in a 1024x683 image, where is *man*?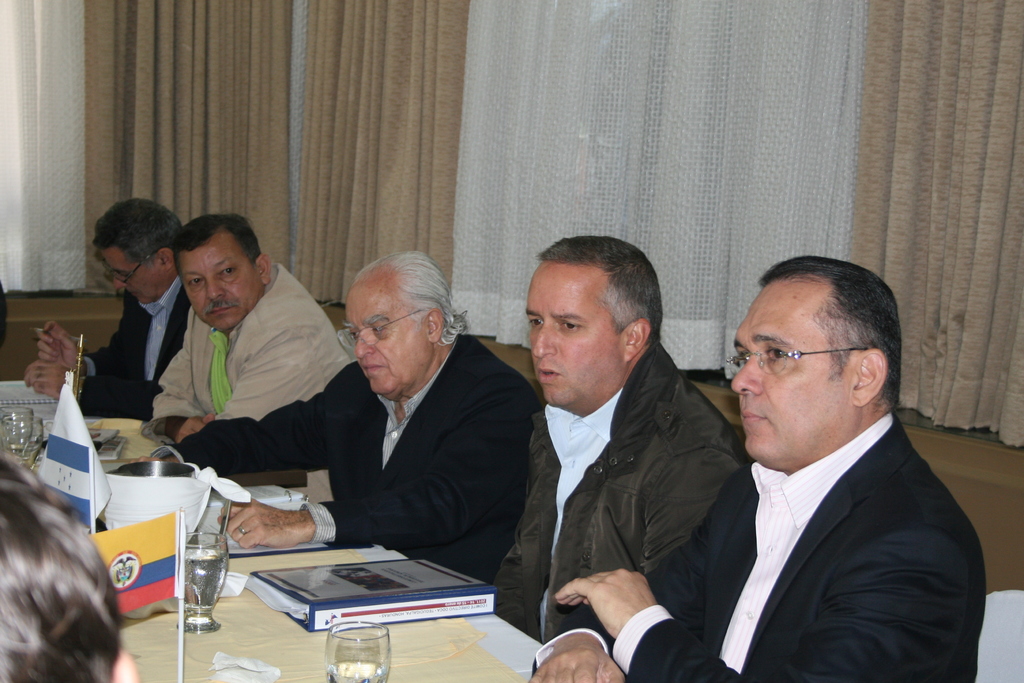
496, 229, 755, 645.
